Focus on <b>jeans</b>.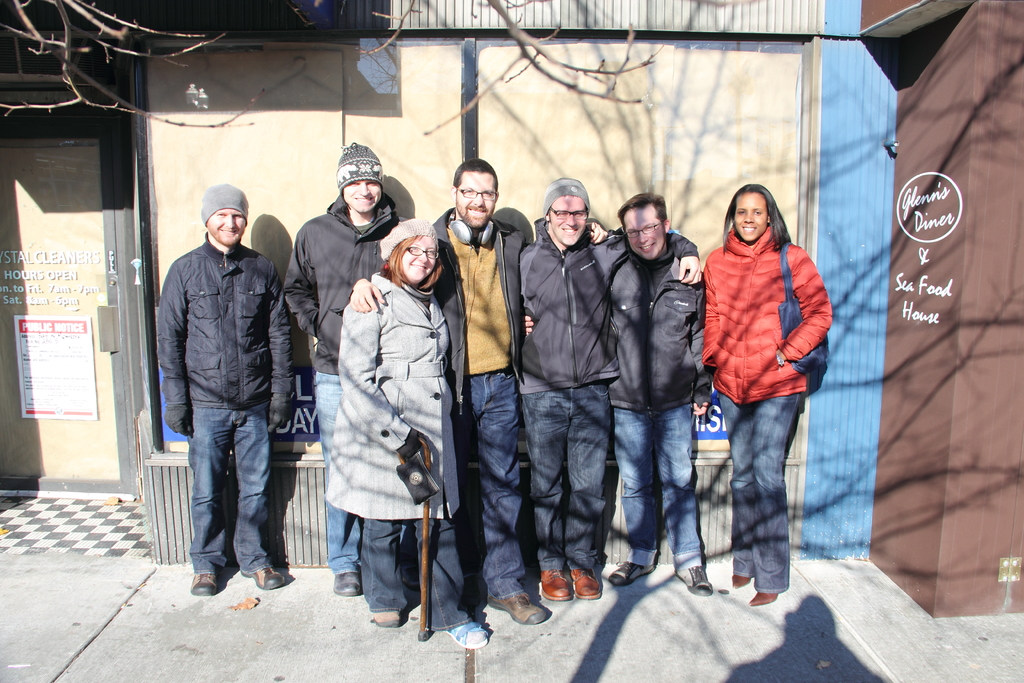
Focused at <bbox>612, 408, 705, 567</bbox>.
